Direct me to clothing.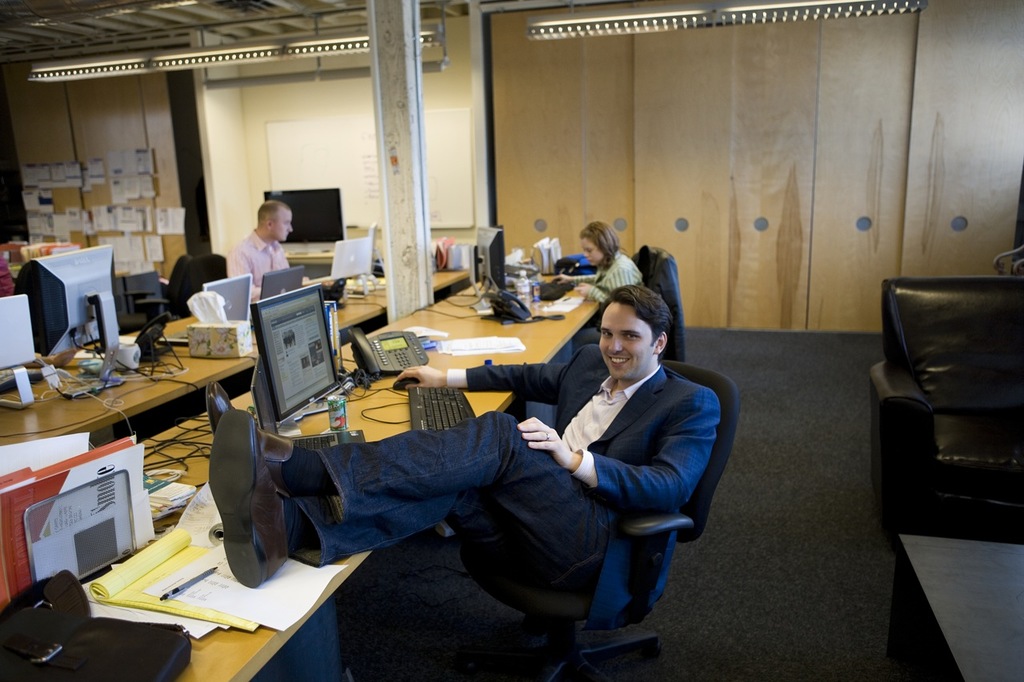
Direction: BBox(229, 222, 280, 273).
